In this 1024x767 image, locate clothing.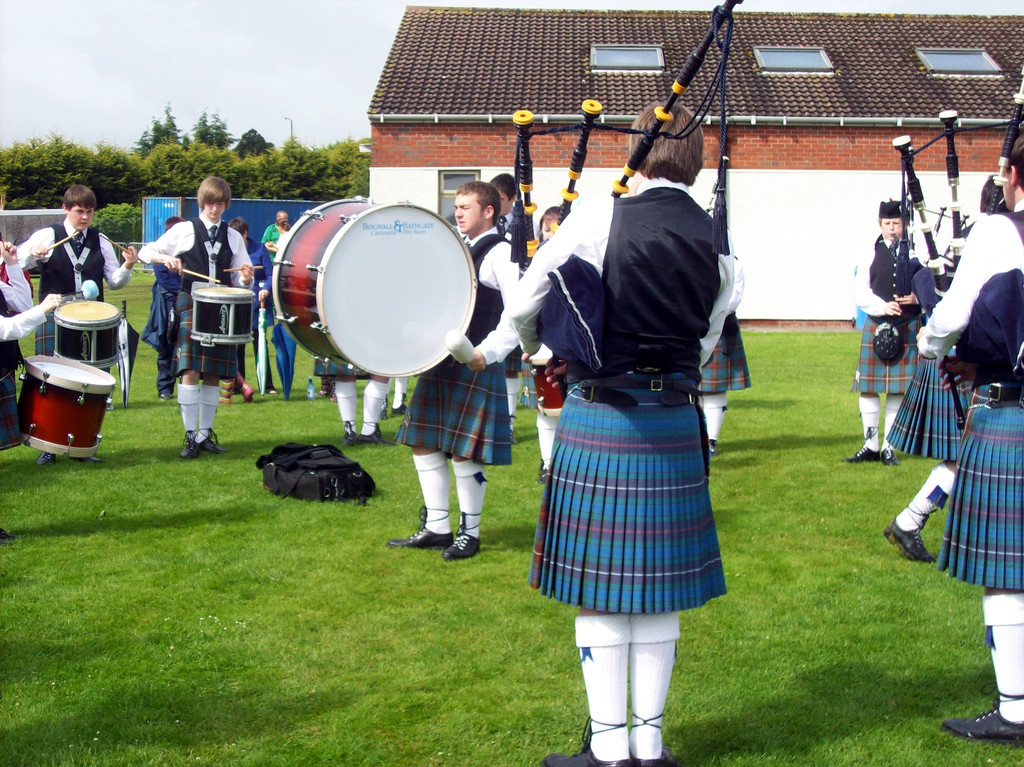
Bounding box: [0,262,41,449].
